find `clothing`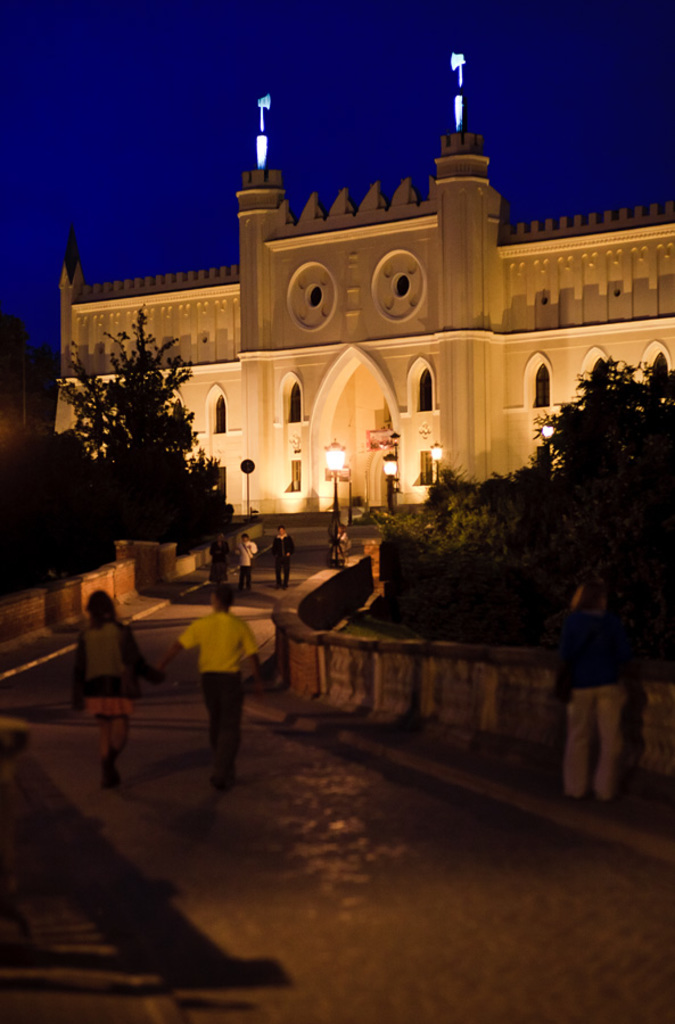
{"x1": 326, "y1": 531, "x2": 345, "y2": 568}
